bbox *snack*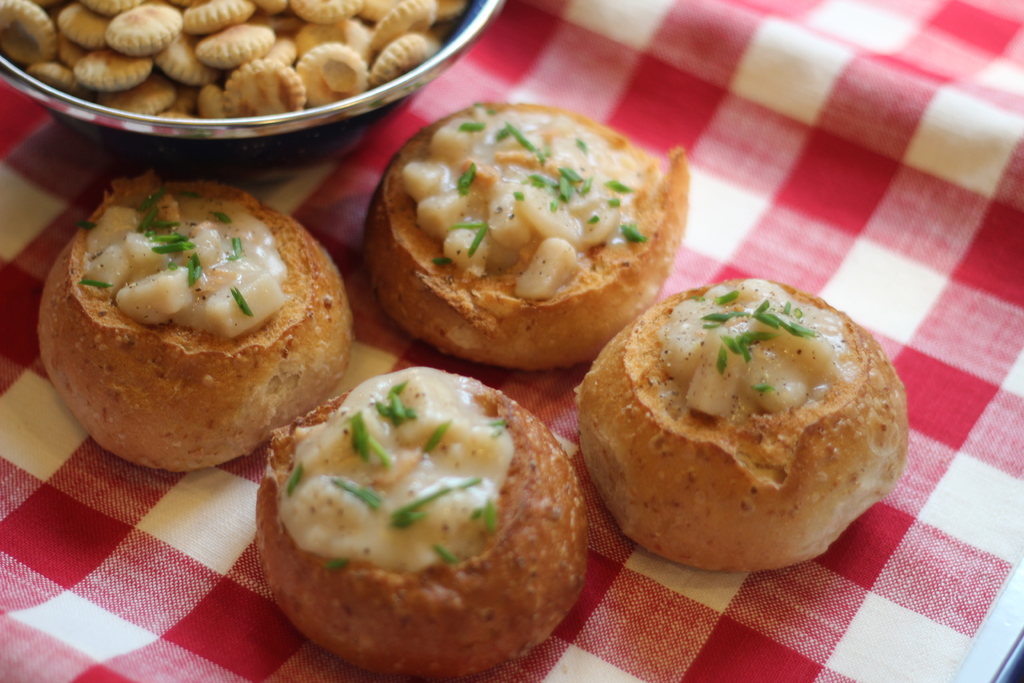
<region>363, 103, 686, 366</region>
